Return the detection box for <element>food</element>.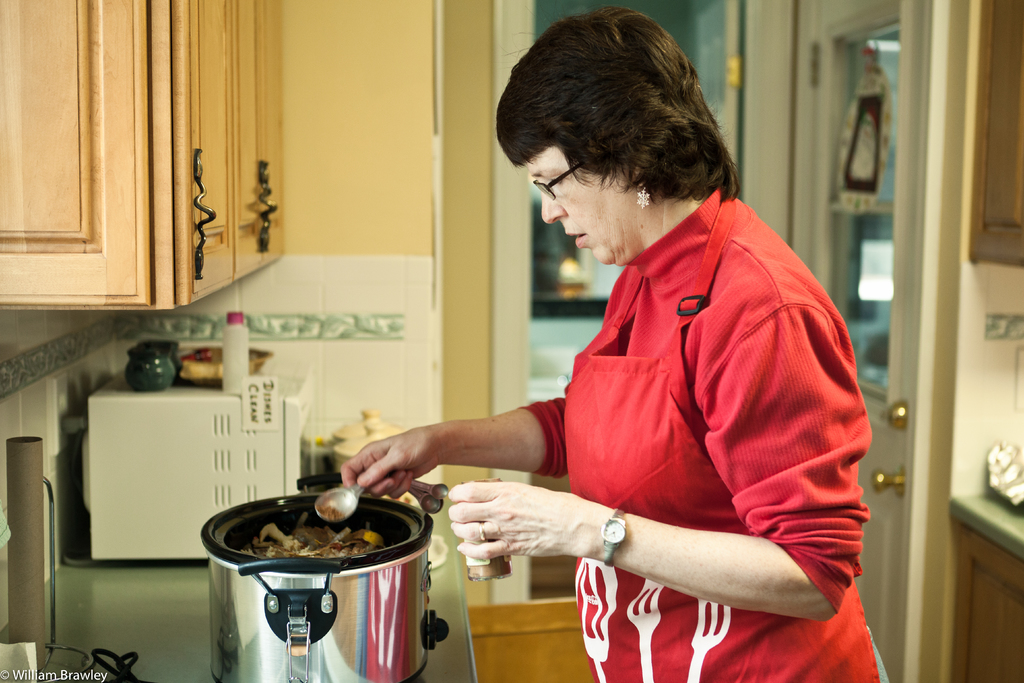
<box>243,516,385,548</box>.
